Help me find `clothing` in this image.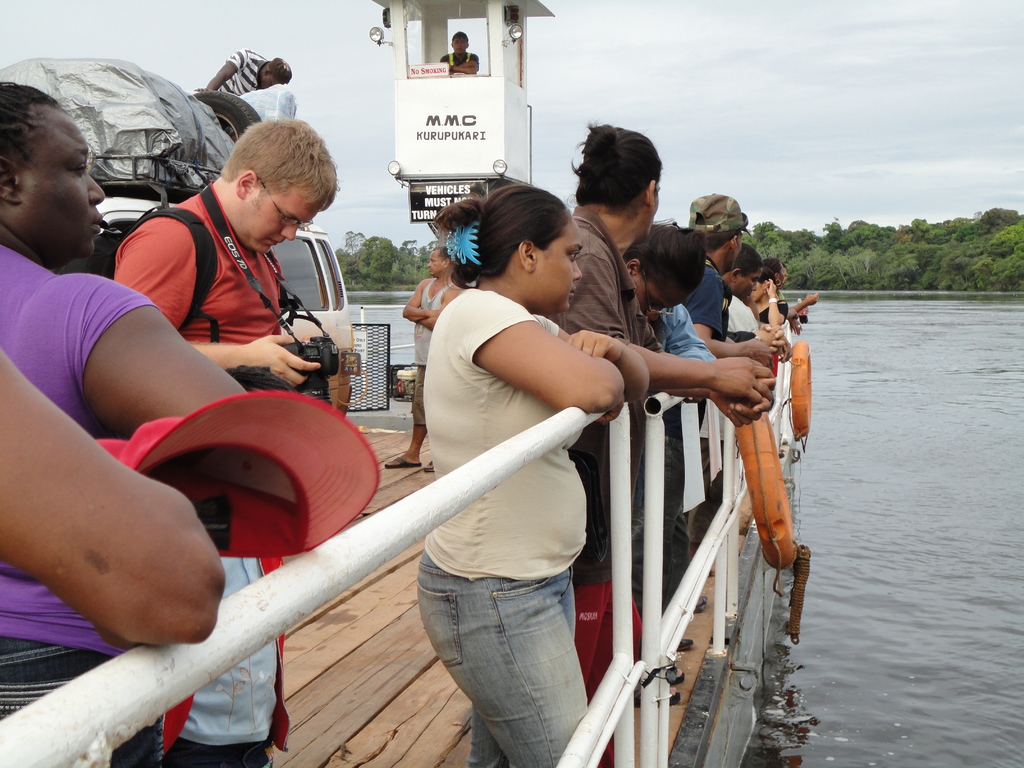
Found it: crop(419, 285, 594, 767).
